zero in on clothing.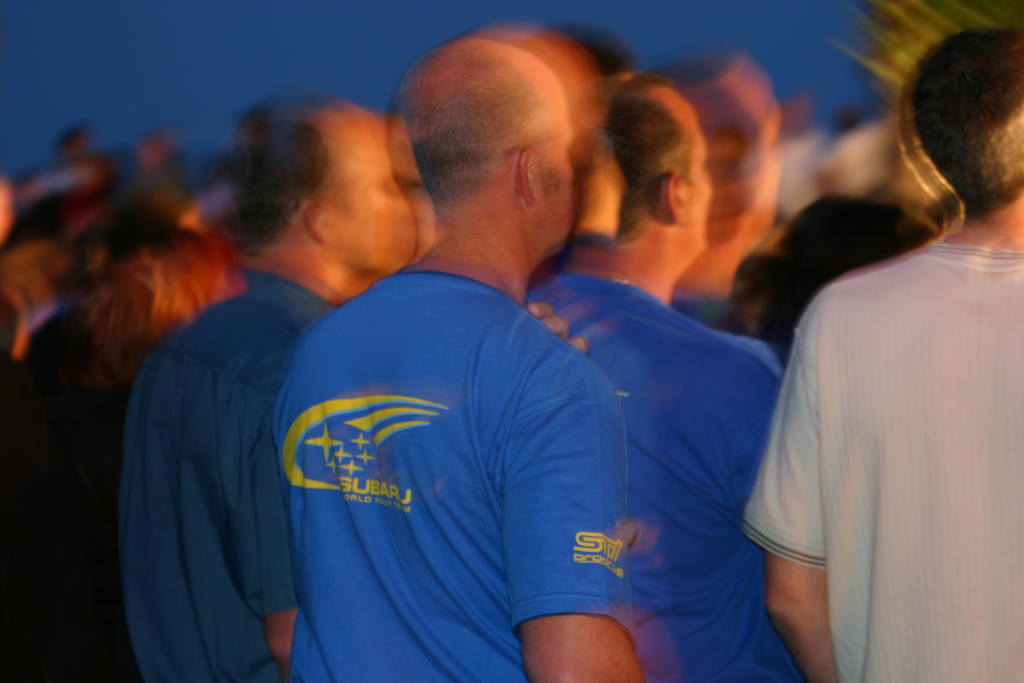
Zeroed in: rect(19, 308, 102, 403).
